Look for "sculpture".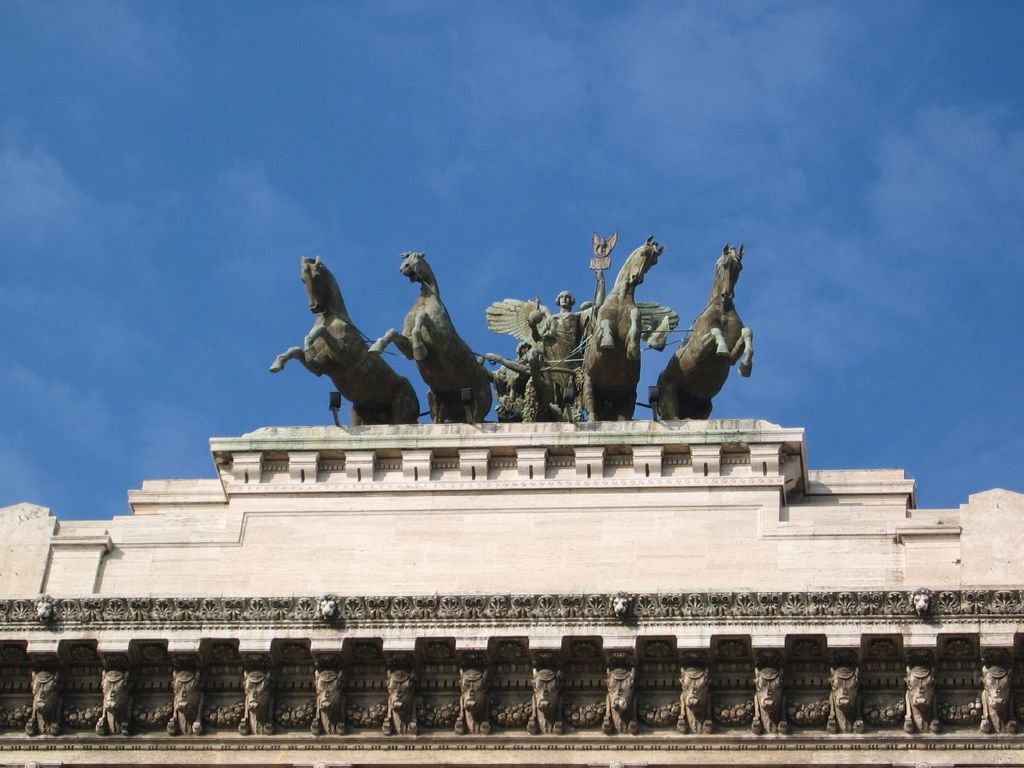
Found: [left=270, top=258, right=418, bottom=434].
